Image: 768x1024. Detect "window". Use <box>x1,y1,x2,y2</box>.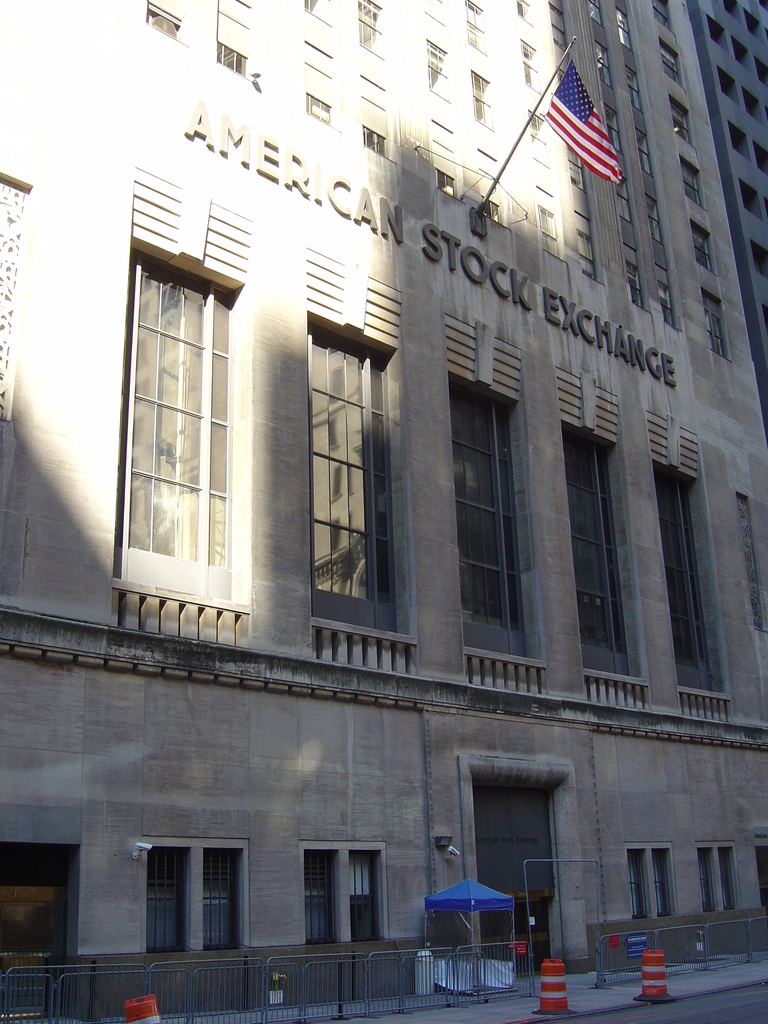
<box>723,0,739,15</box>.
